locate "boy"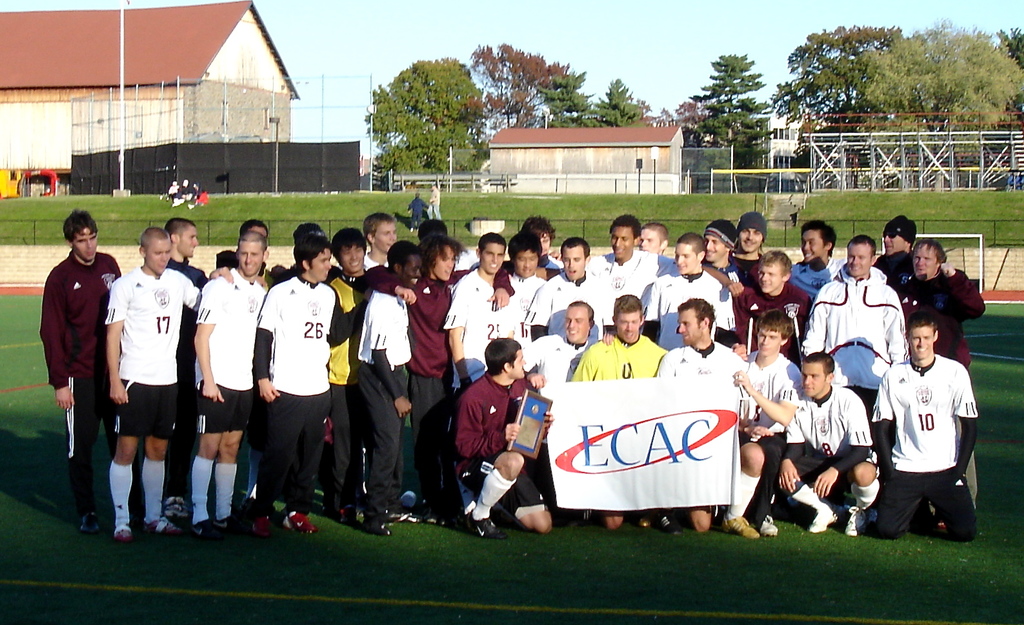
(567, 291, 682, 530)
